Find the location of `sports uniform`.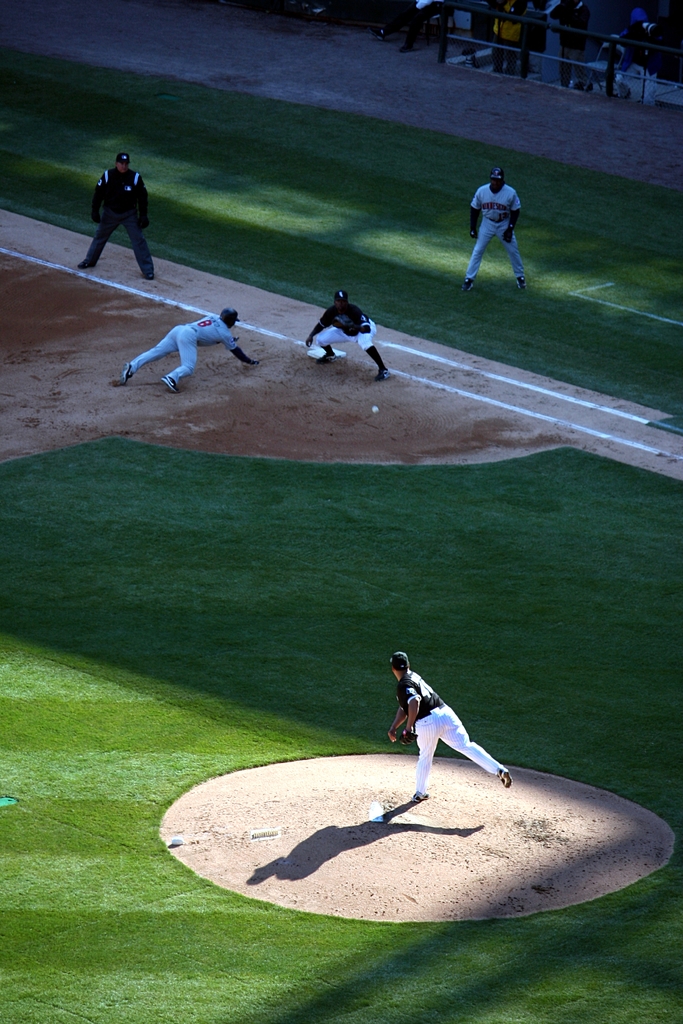
Location: bbox=[468, 178, 528, 289].
